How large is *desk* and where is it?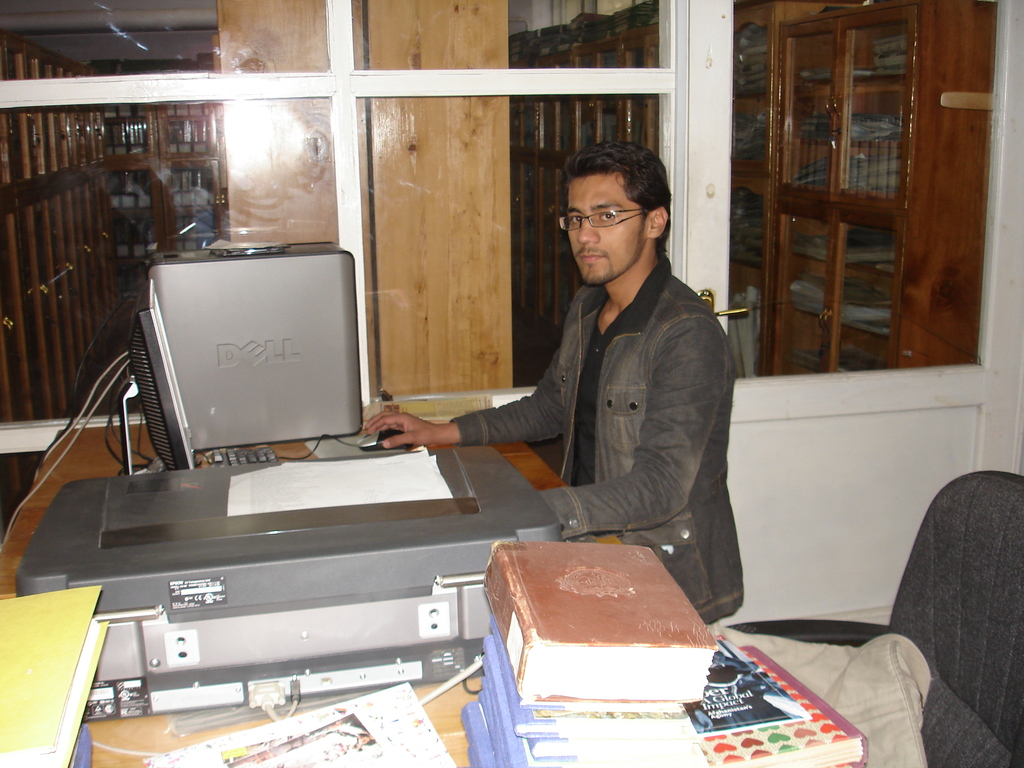
Bounding box: [7, 424, 621, 762].
